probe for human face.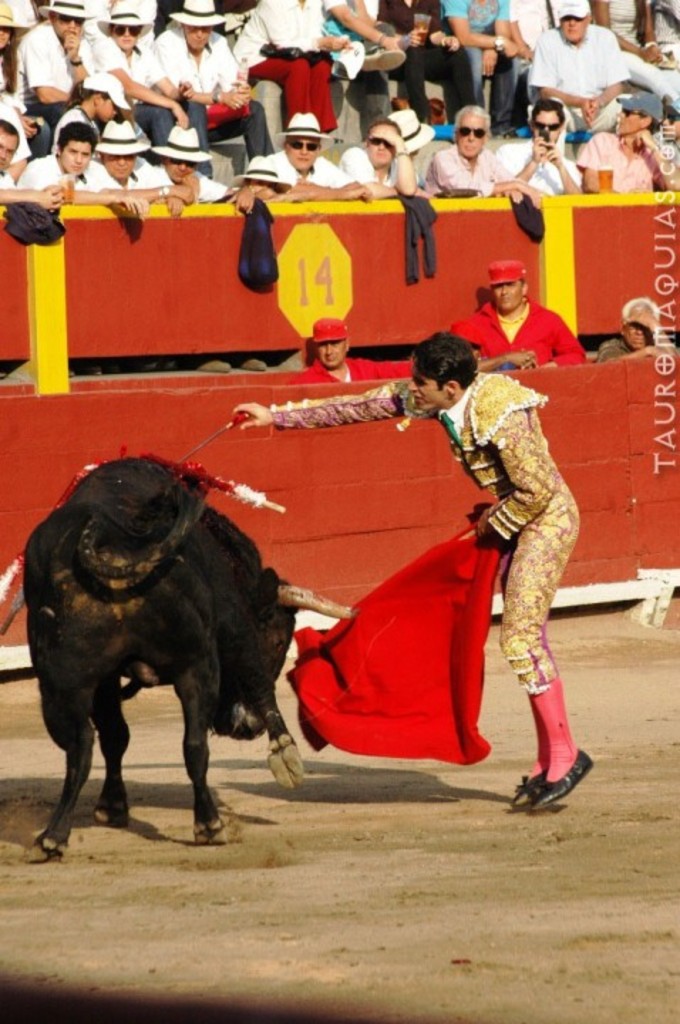
Probe result: rect(185, 21, 216, 55).
